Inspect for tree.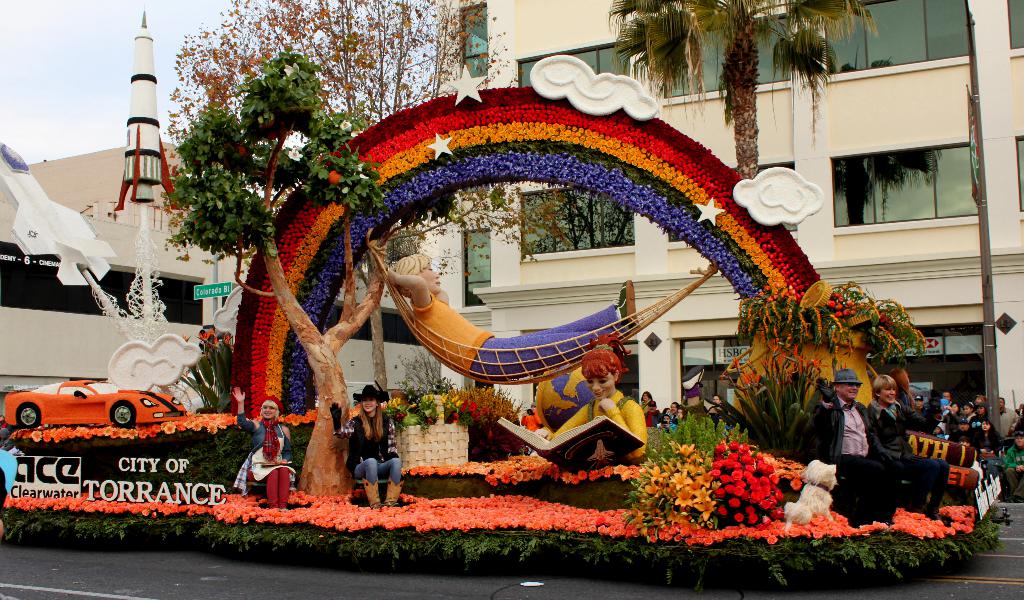
Inspection: (x1=156, y1=0, x2=612, y2=405).
